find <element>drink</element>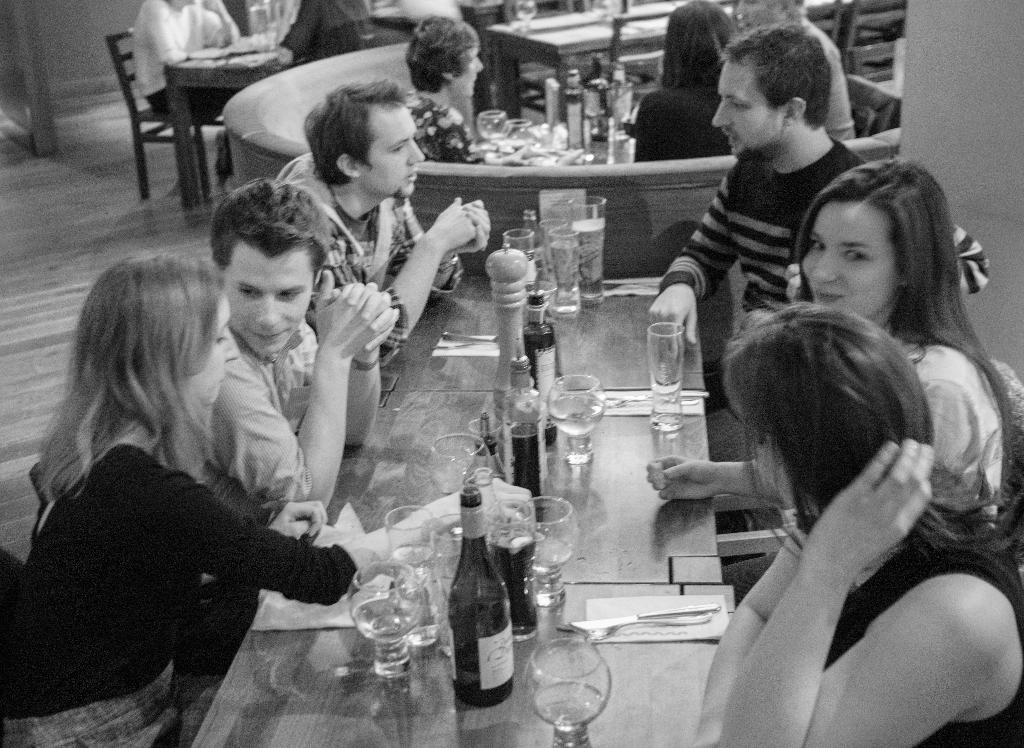
box=[541, 379, 600, 466]
